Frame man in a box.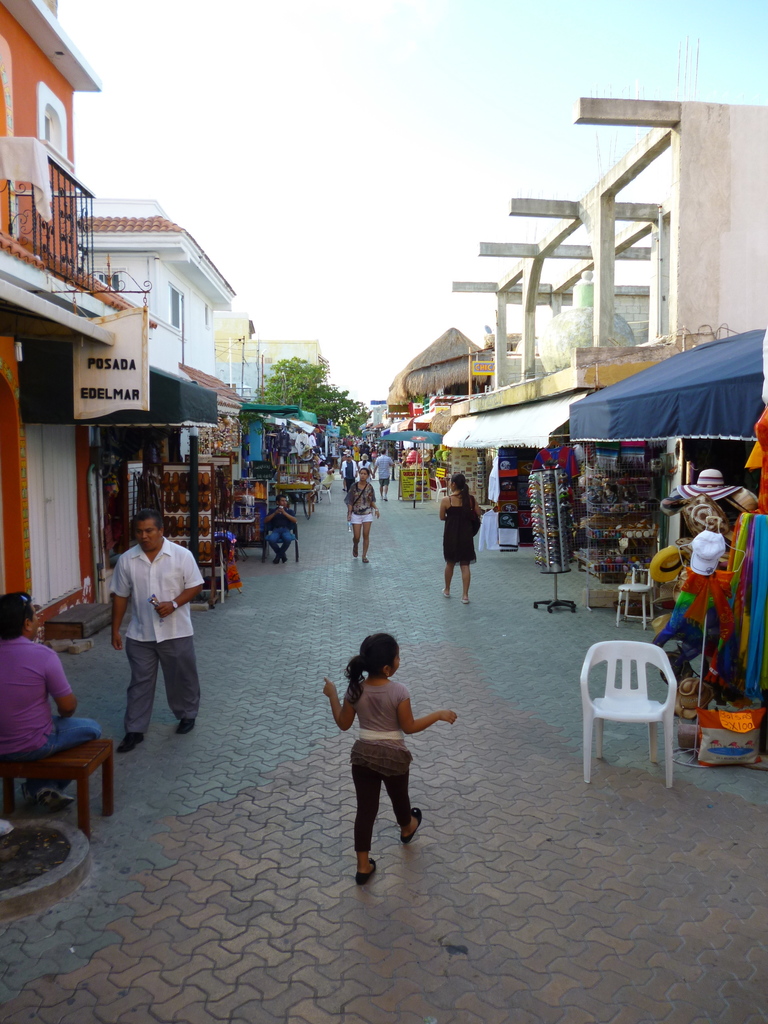
rect(263, 497, 293, 562).
